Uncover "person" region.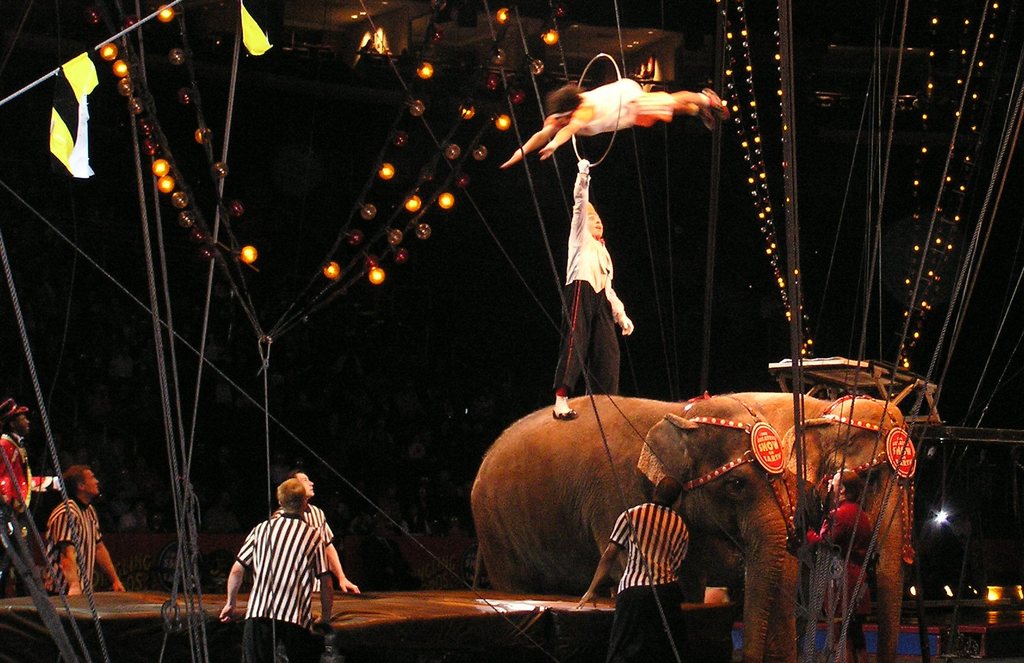
Uncovered: (x1=576, y1=476, x2=692, y2=662).
